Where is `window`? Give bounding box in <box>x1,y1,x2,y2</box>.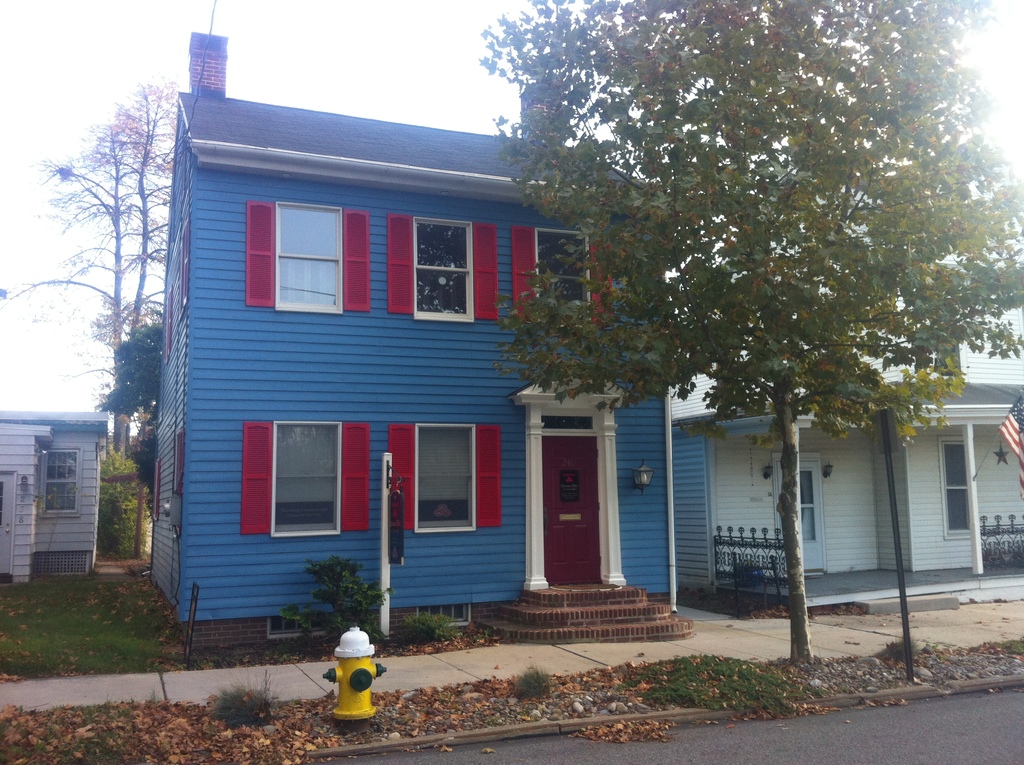
<box>417,426,475,535</box>.
